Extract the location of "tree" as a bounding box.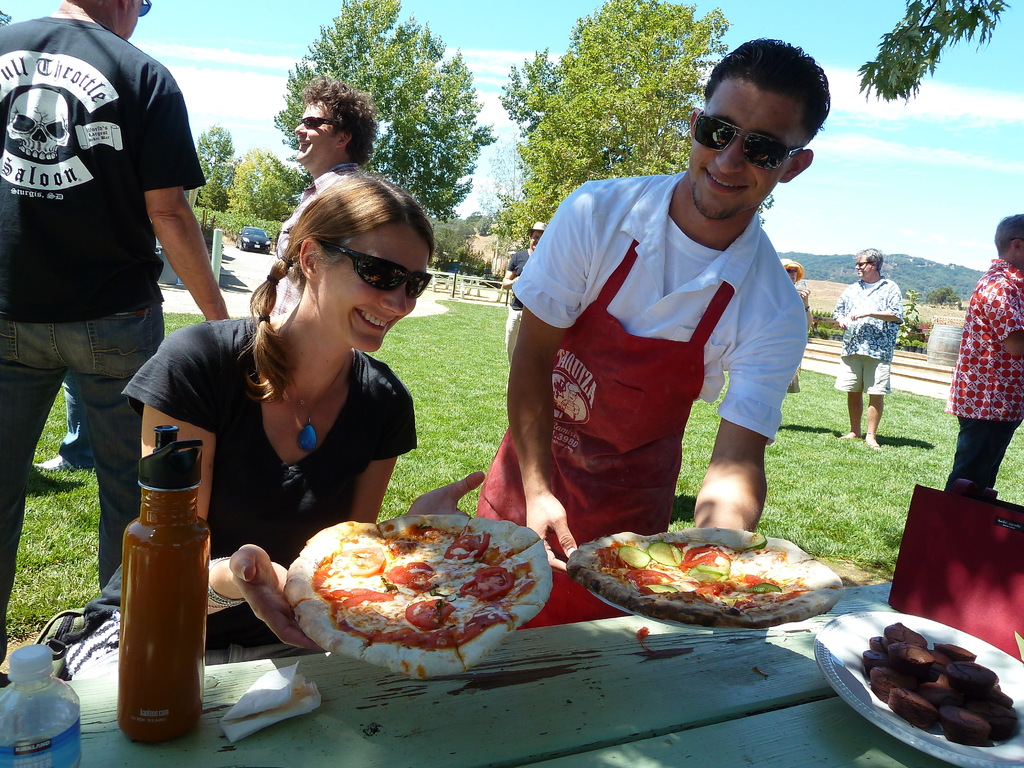
226/143/292/233.
